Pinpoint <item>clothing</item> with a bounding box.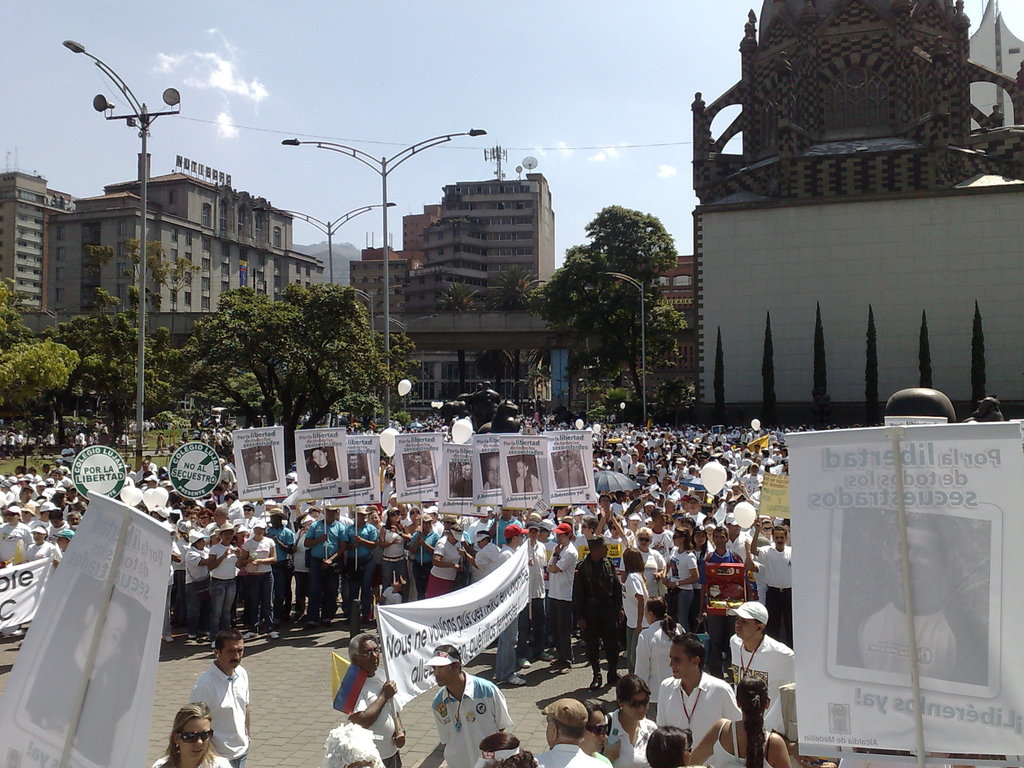
crop(643, 621, 691, 700).
